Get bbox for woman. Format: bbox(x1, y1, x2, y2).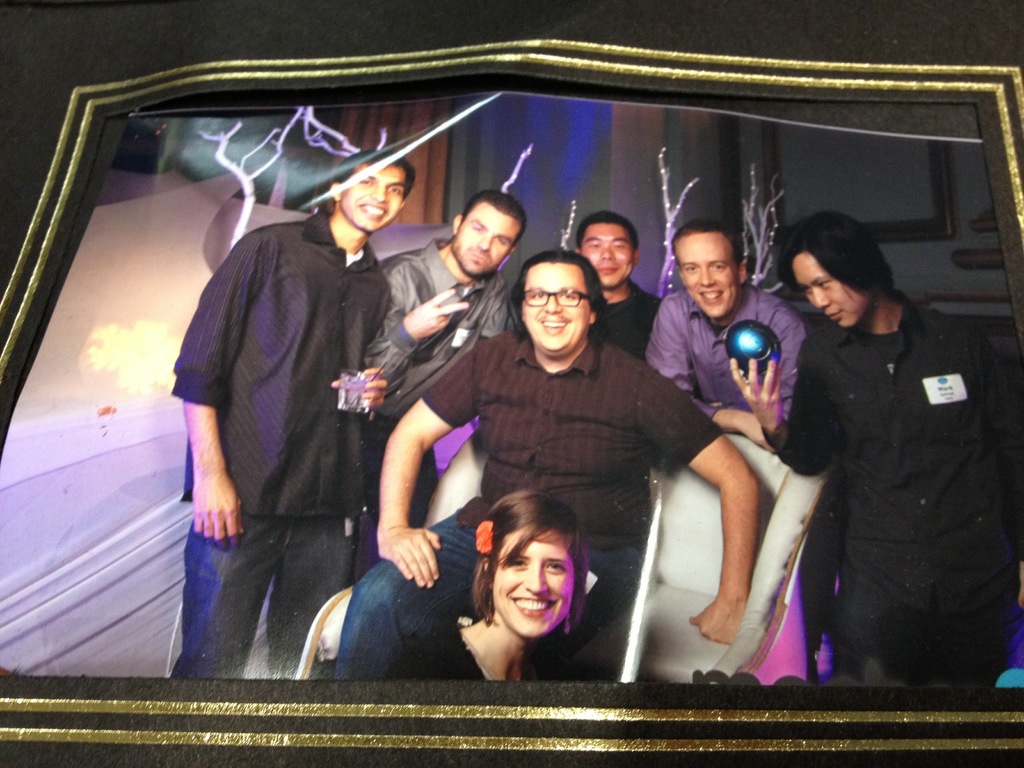
bbox(386, 488, 586, 685).
